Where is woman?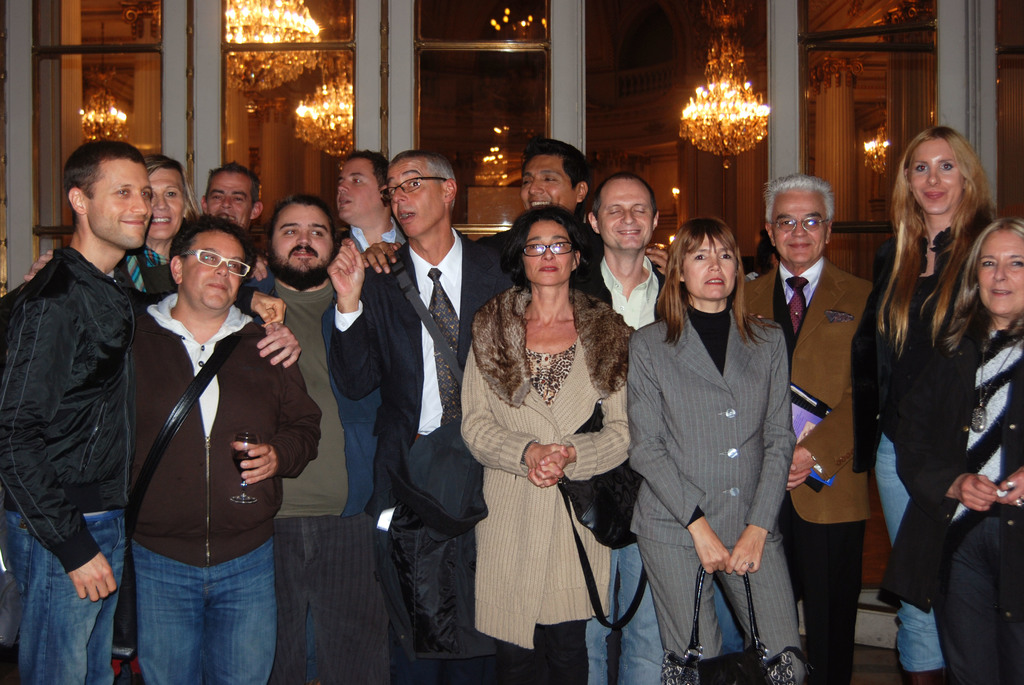
x1=27 y1=154 x2=286 y2=326.
